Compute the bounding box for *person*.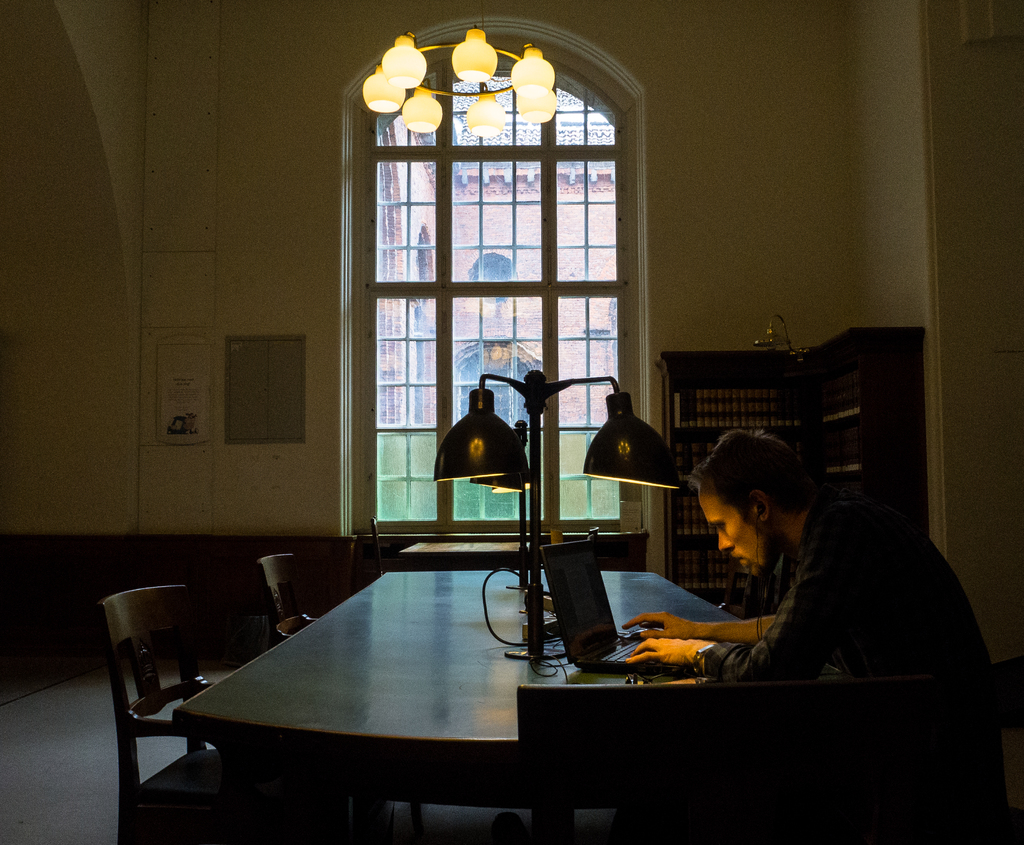
(588, 427, 993, 844).
